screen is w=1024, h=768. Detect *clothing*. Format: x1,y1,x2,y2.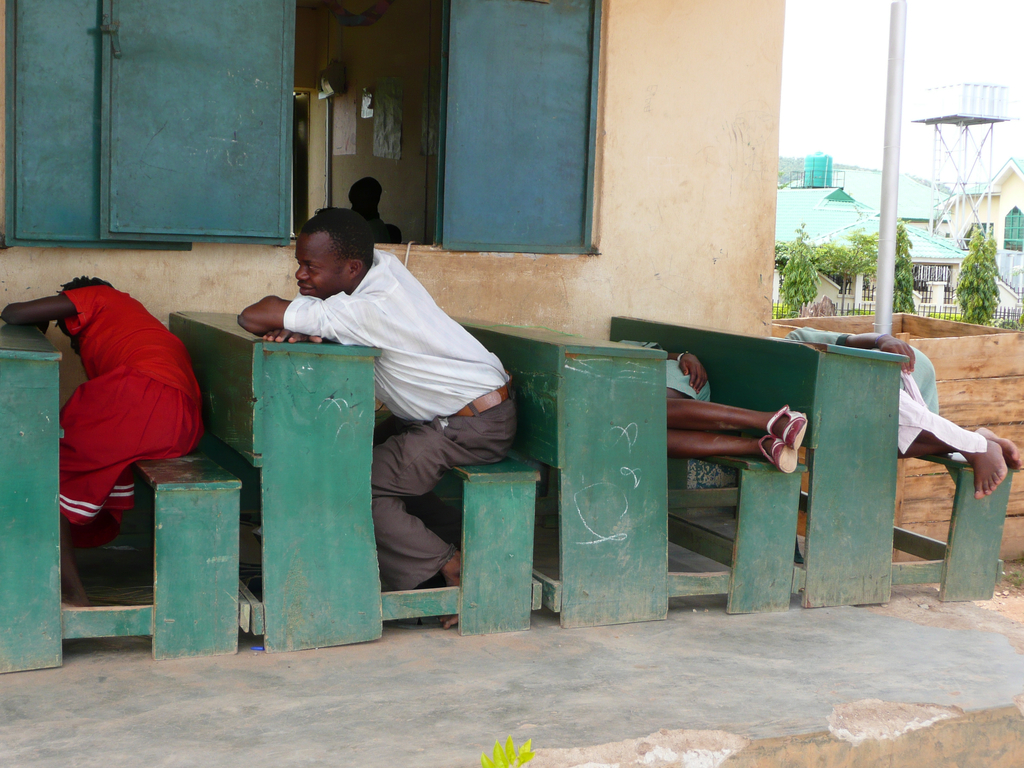
369,212,406,249.
